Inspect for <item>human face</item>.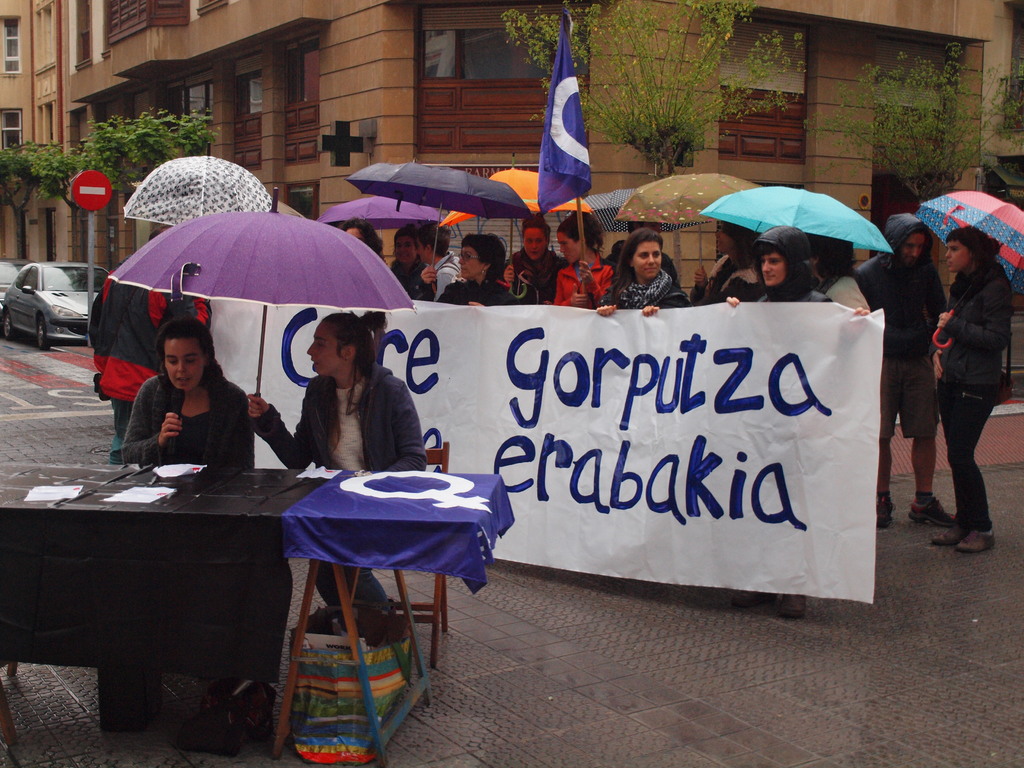
Inspection: {"left": 643, "top": 221, "right": 664, "bottom": 237}.
